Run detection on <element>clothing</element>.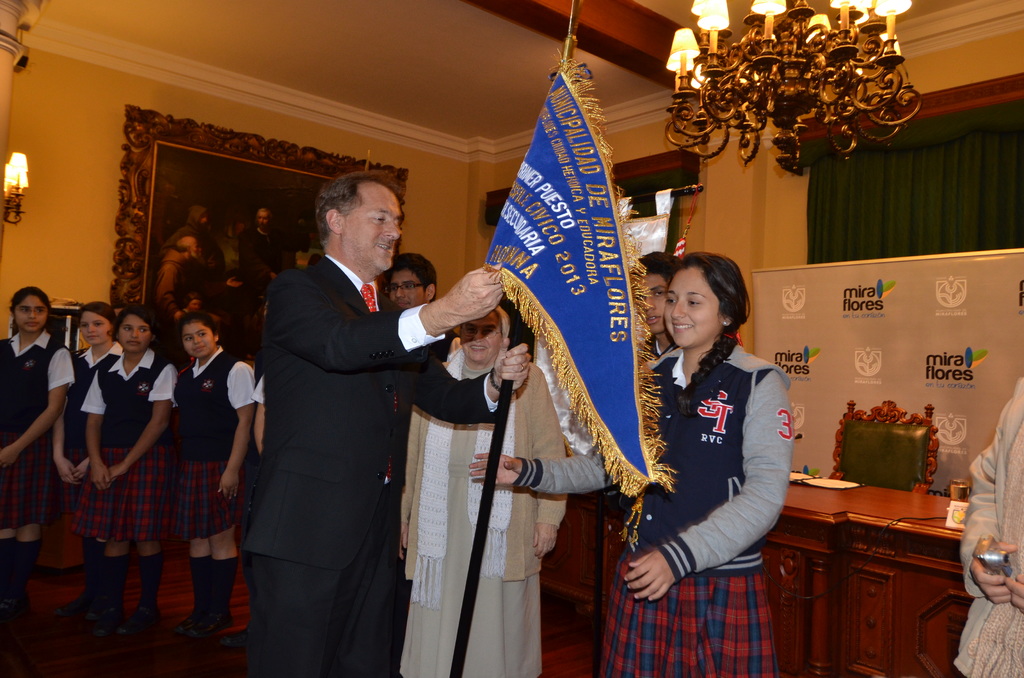
Result: left=964, top=367, right=1023, bottom=677.
